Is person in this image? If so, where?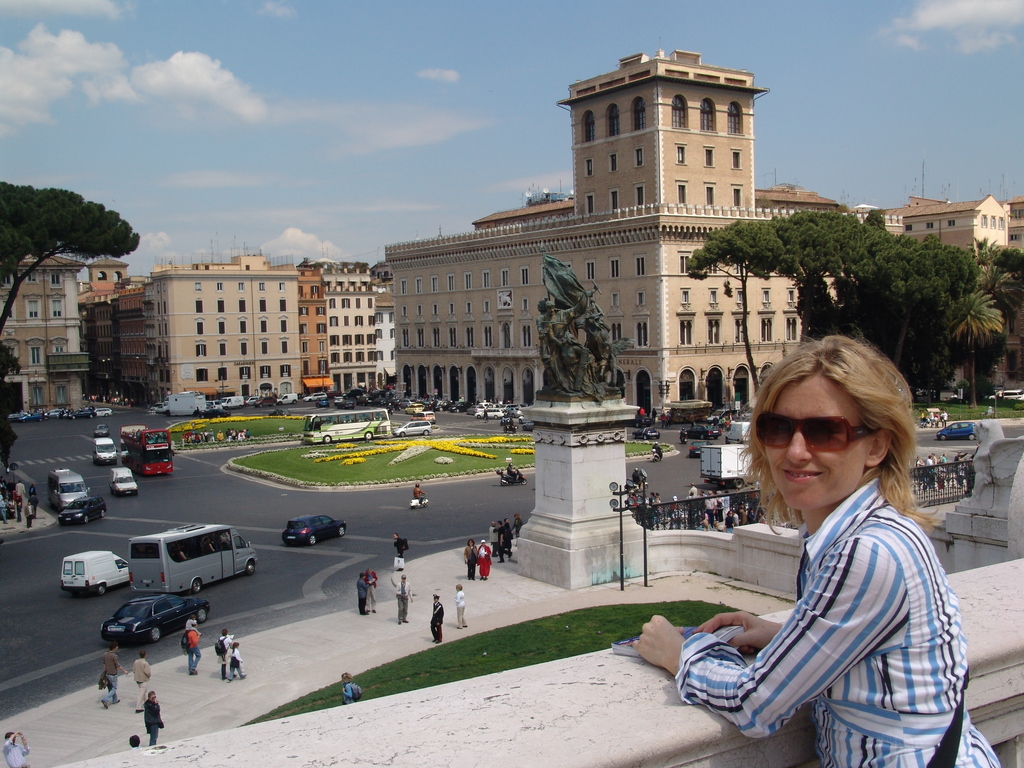
Yes, at bbox(130, 650, 154, 711).
